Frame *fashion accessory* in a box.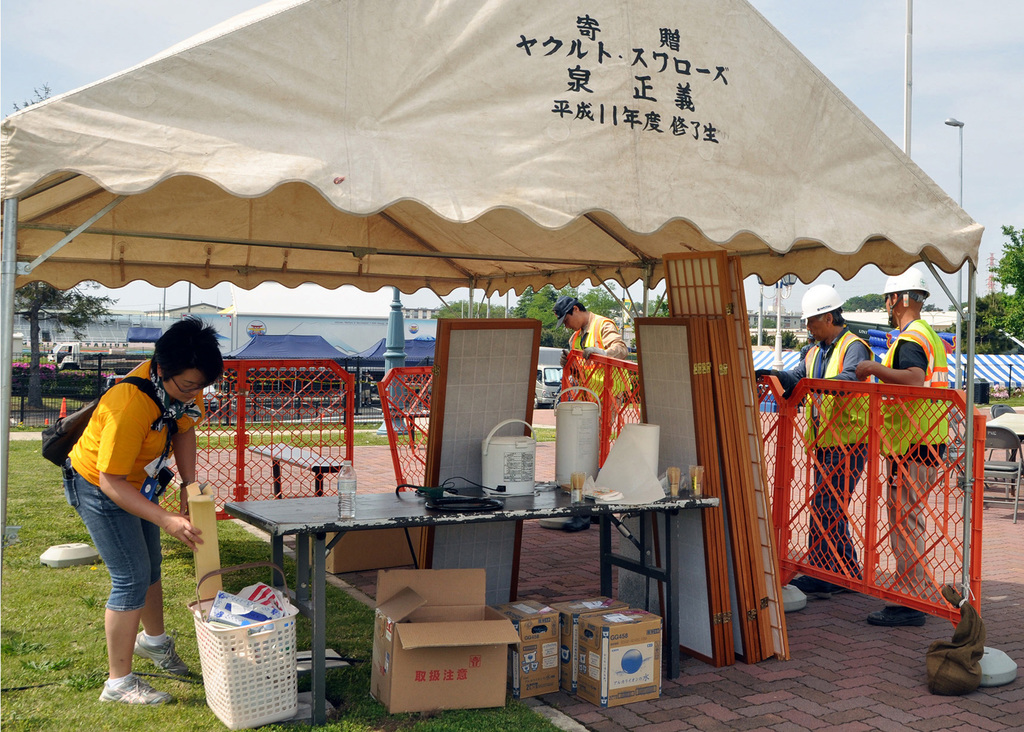
bbox=(553, 295, 579, 329).
